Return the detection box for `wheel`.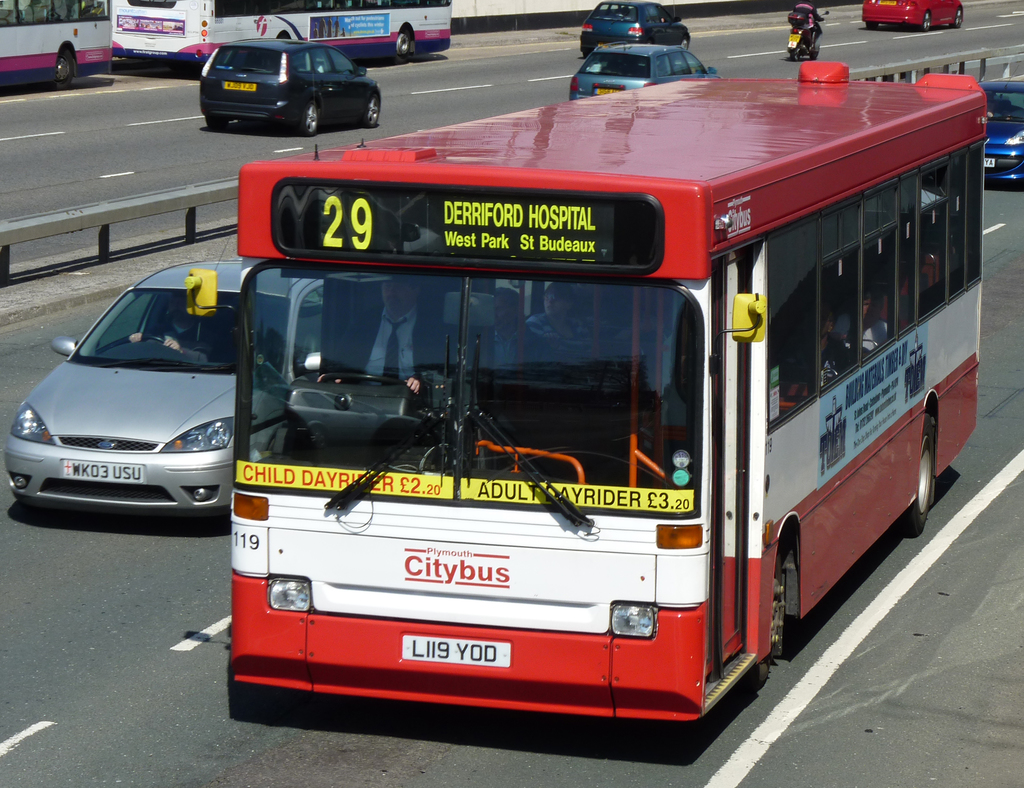
680/38/691/47.
